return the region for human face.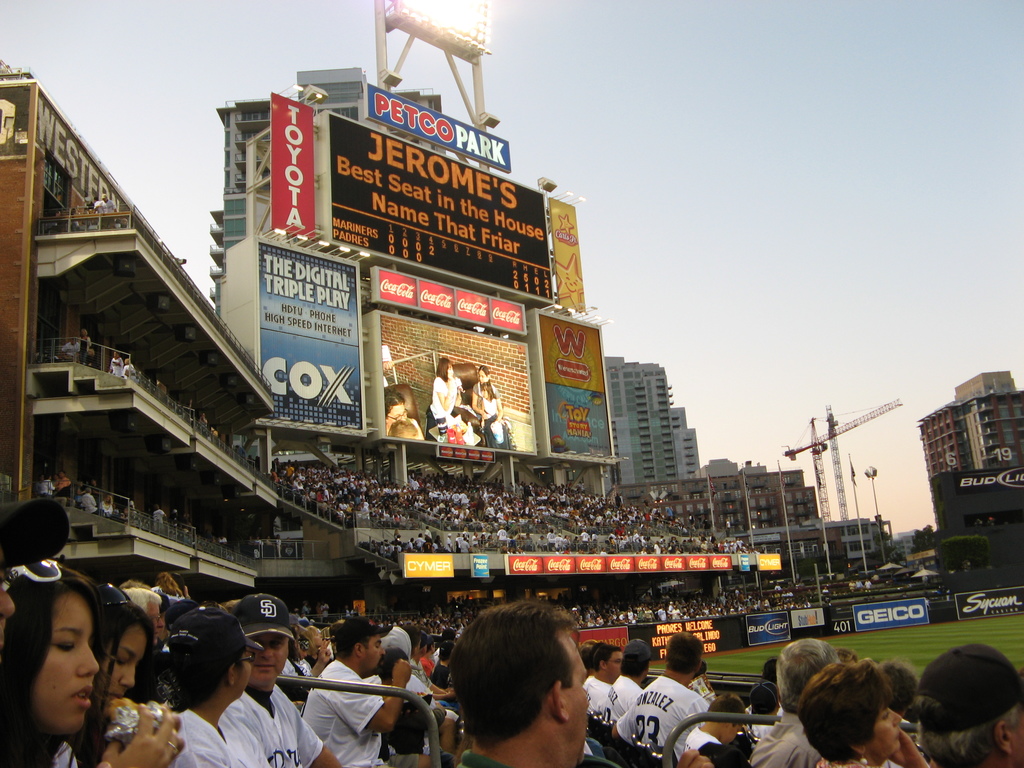
Rect(361, 636, 387, 675).
